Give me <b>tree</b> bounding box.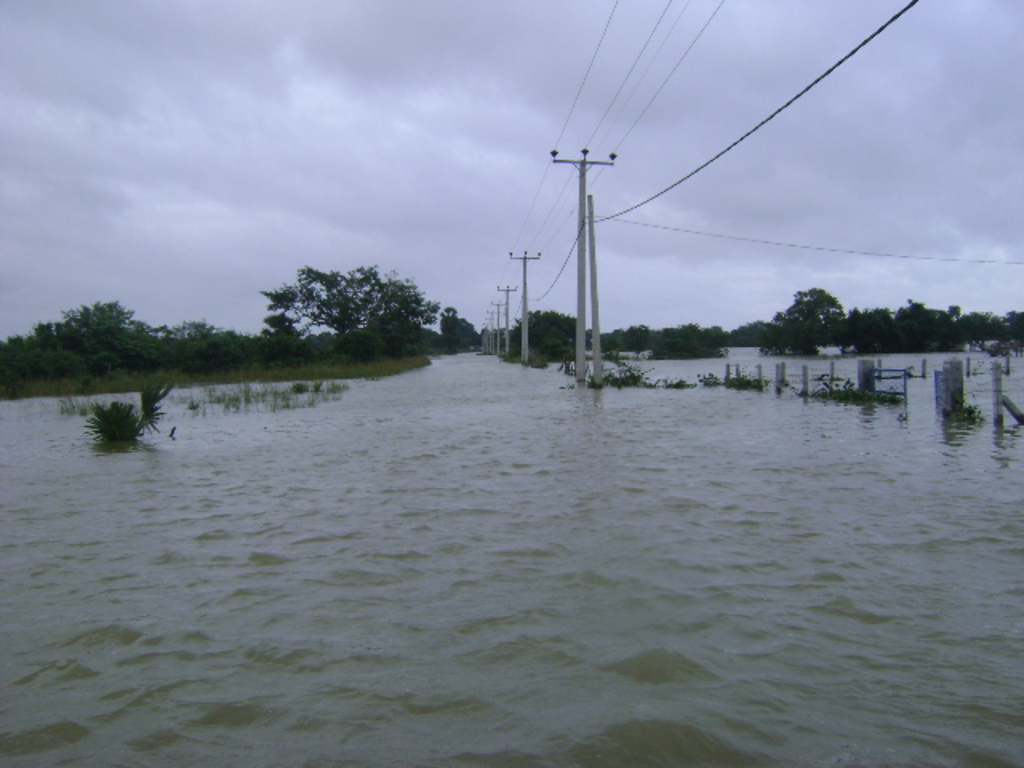
<box>736,317,771,344</box>.
